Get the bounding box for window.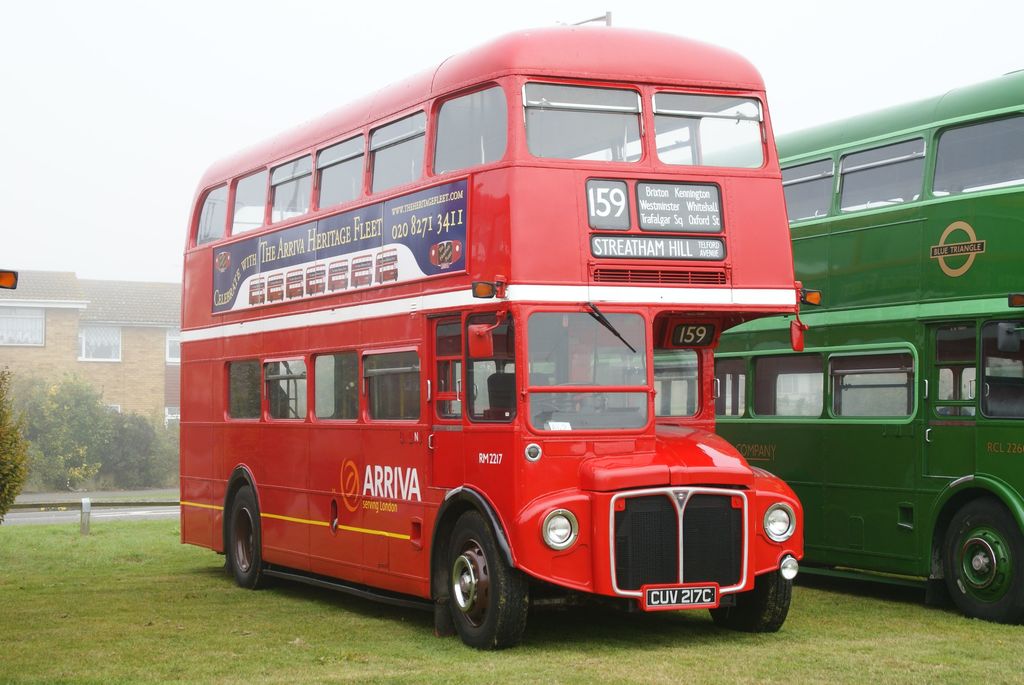
select_region(314, 132, 362, 205).
